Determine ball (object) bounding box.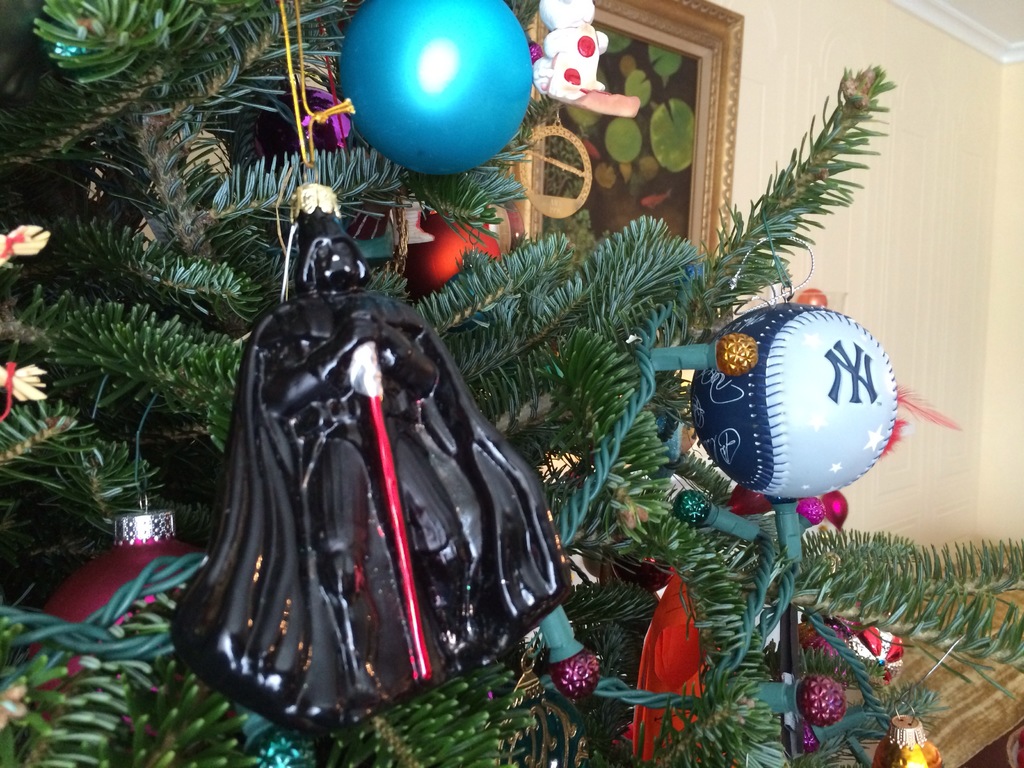
Determined: 689 308 898 495.
